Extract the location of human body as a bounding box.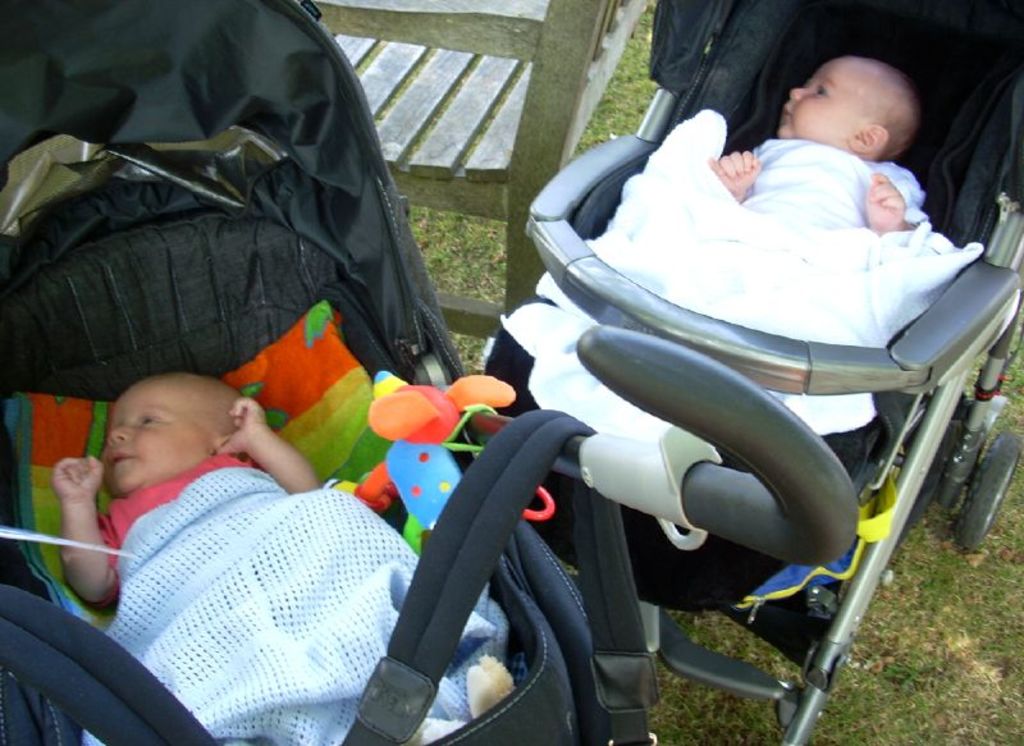
<box>707,55,932,237</box>.
